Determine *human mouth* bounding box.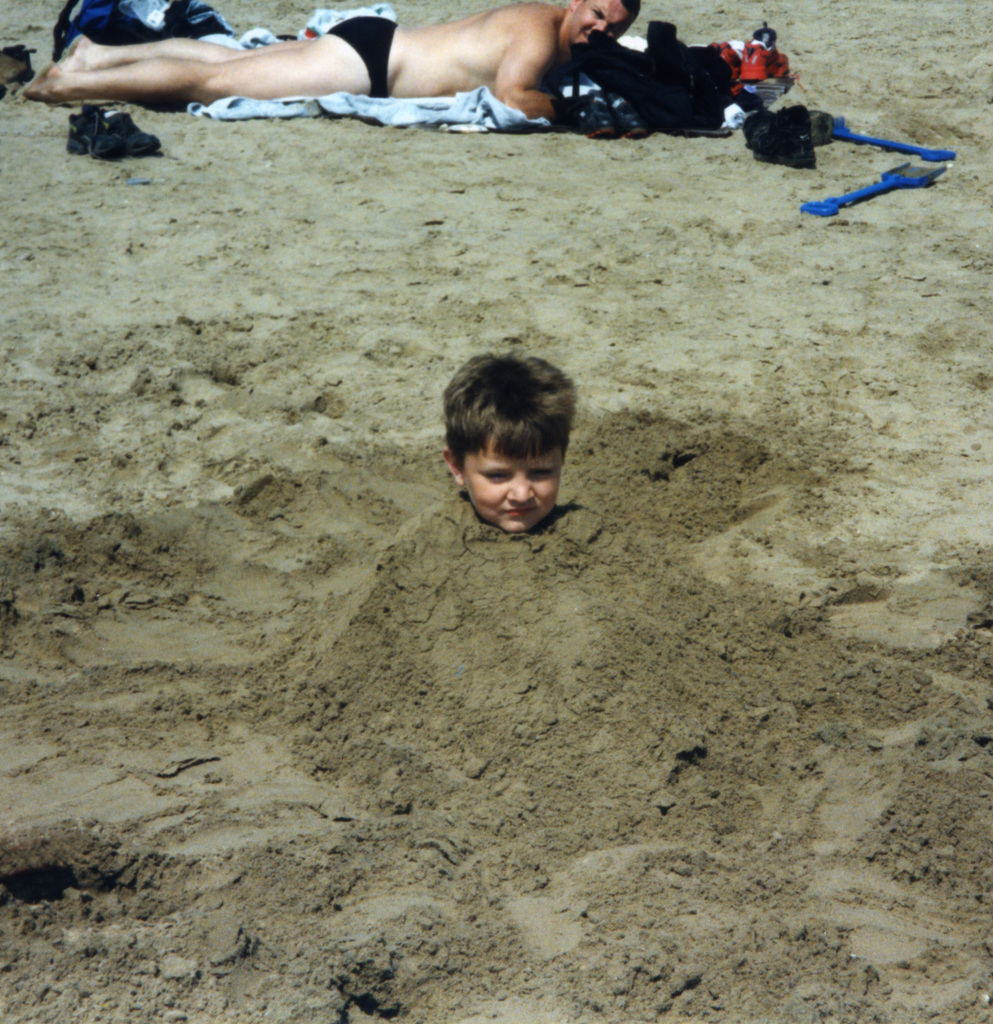
Determined: [504,504,536,516].
